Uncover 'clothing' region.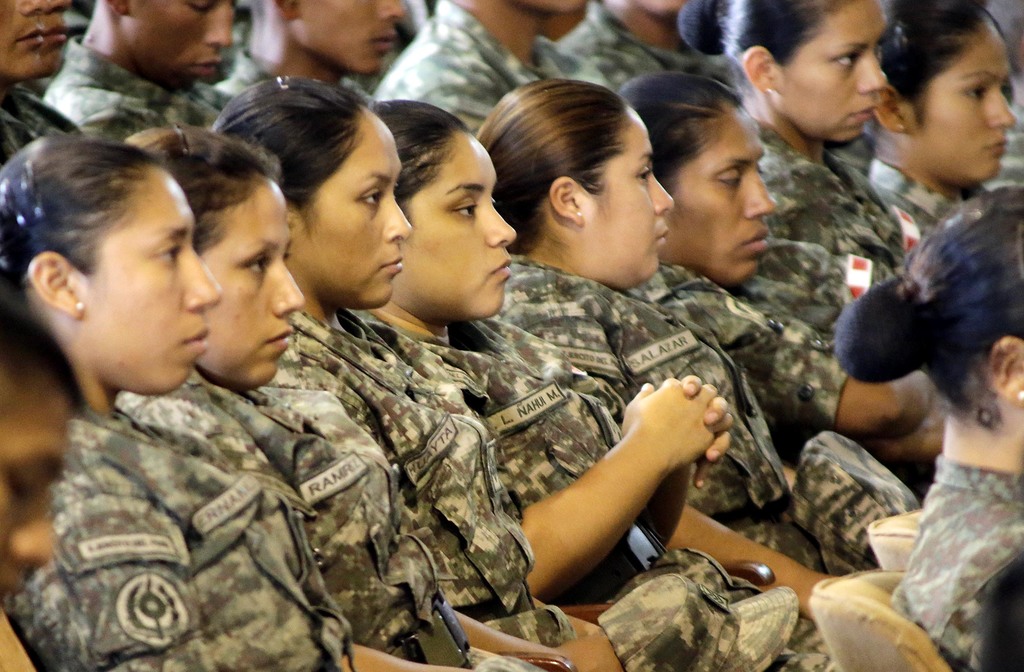
Uncovered: bbox=(867, 149, 993, 253).
